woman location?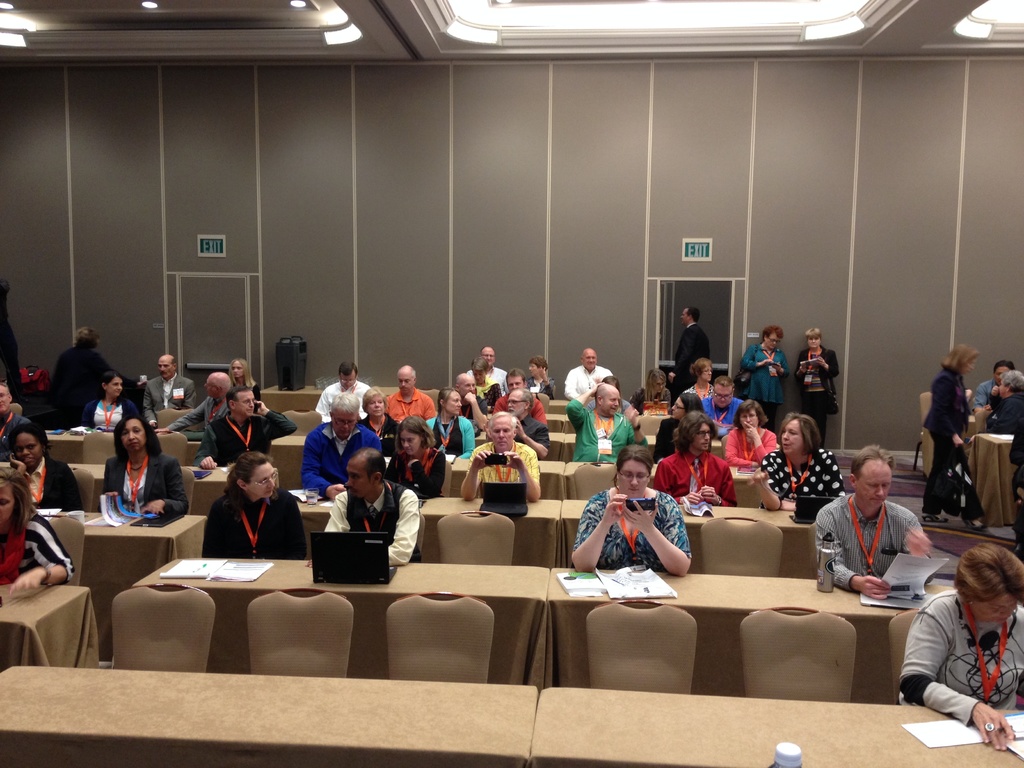
{"x1": 82, "y1": 372, "x2": 146, "y2": 433}
